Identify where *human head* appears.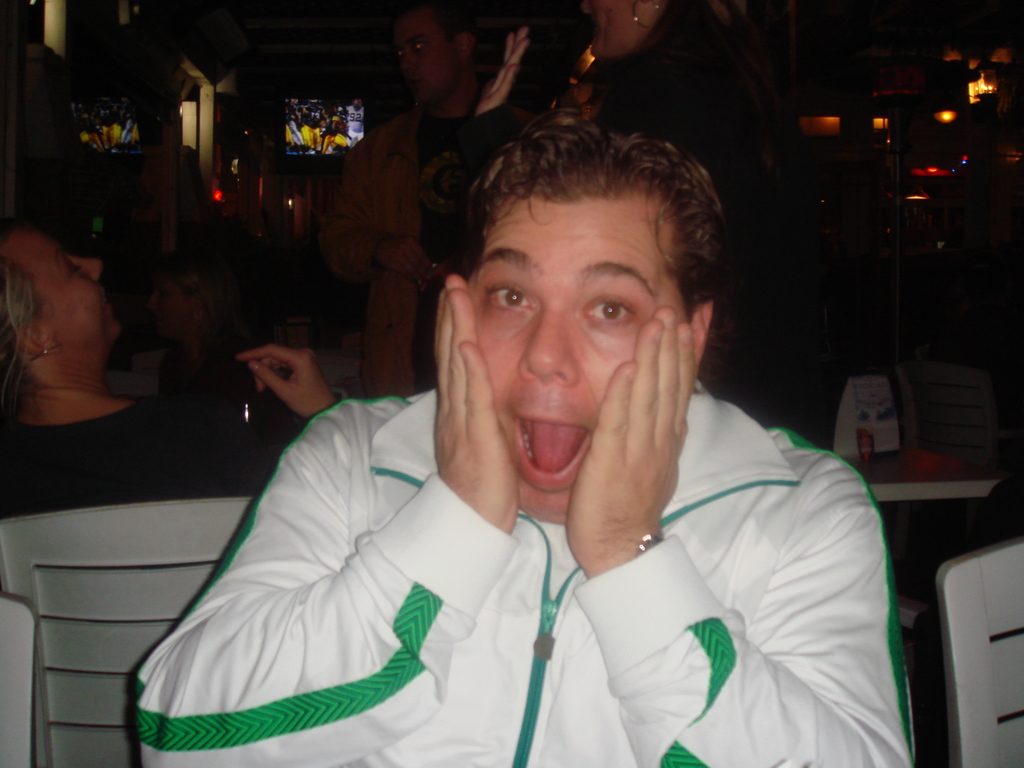
Appears at l=0, t=214, r=127, b=373.
